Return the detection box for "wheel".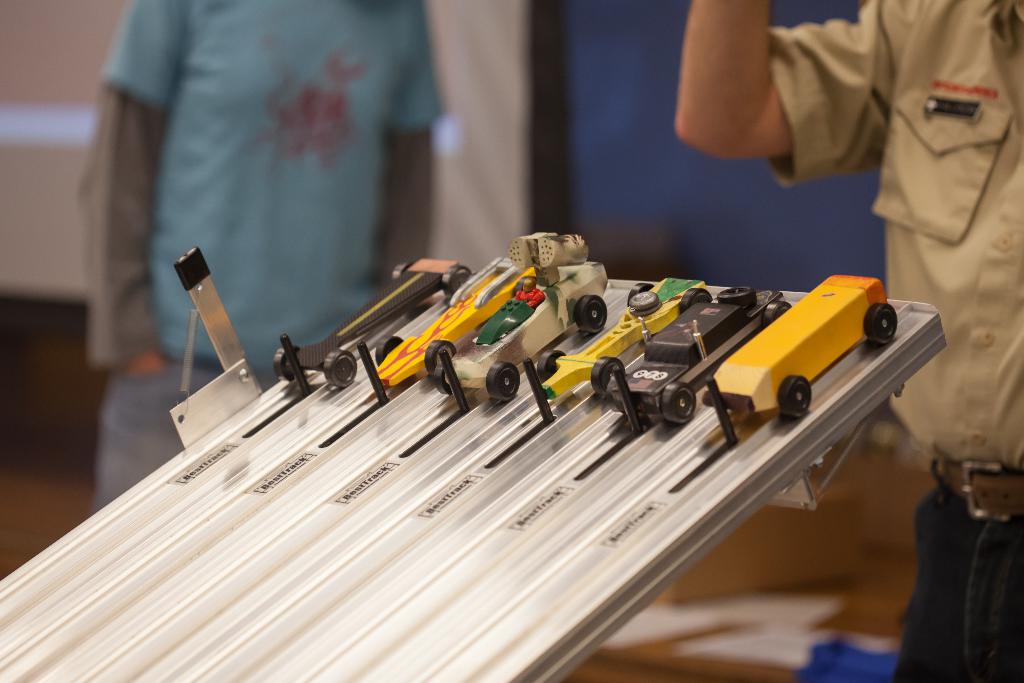
x1=375 y1=336 x2=403 y2=365.
